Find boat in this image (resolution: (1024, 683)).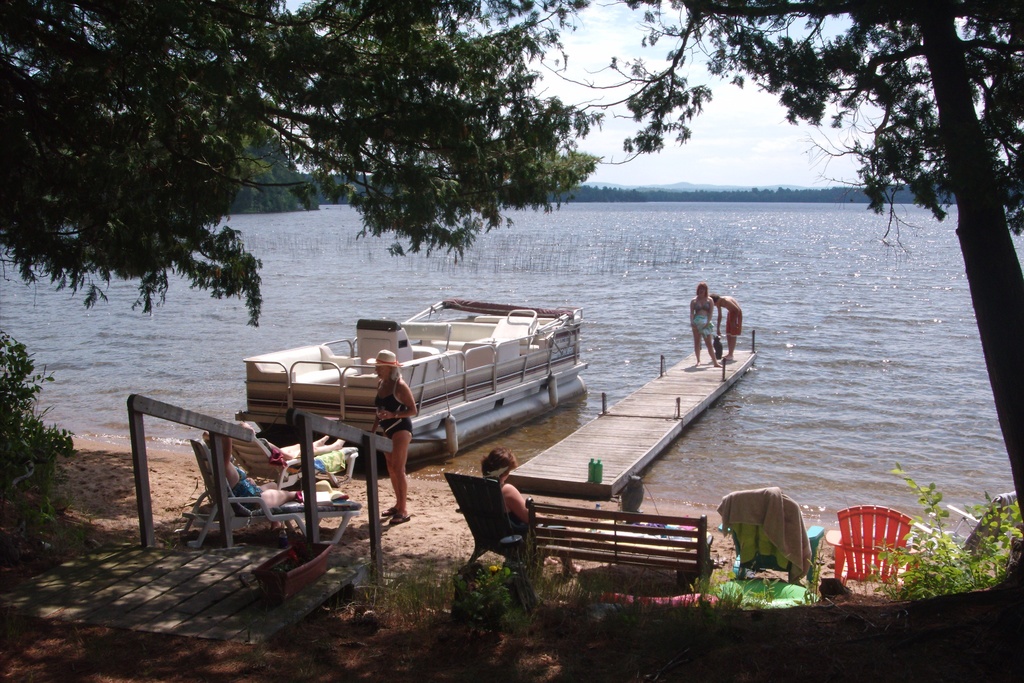
[226,272,630,443].
